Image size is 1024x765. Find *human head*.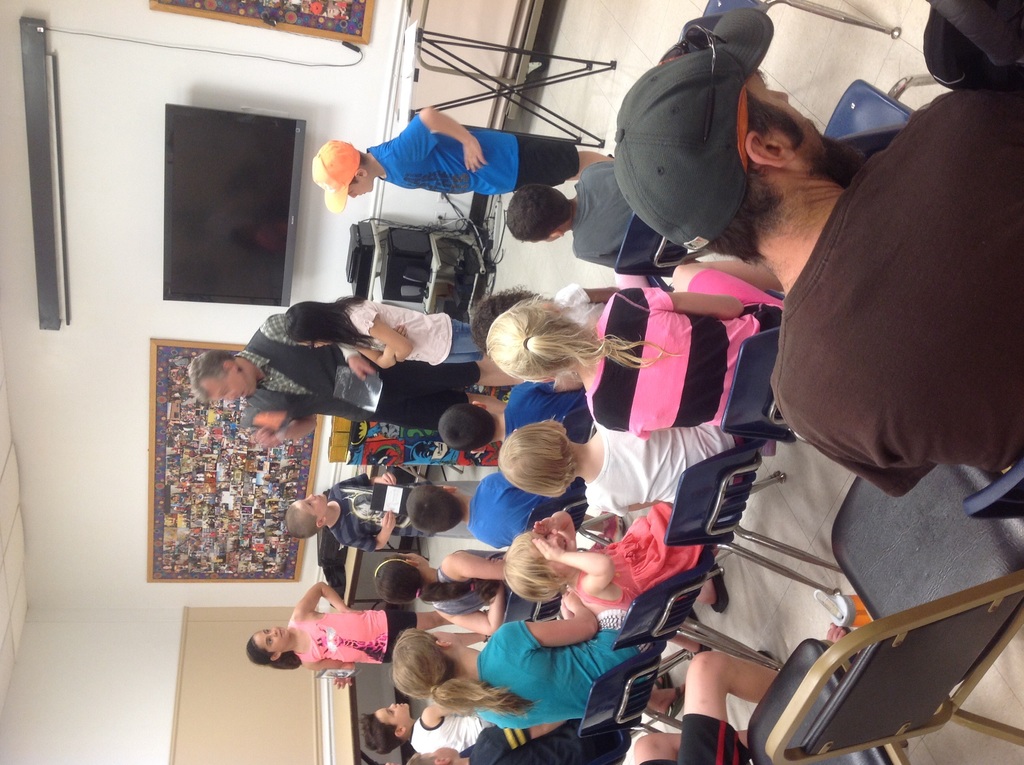
Rect(584, 27, 853, 280).
